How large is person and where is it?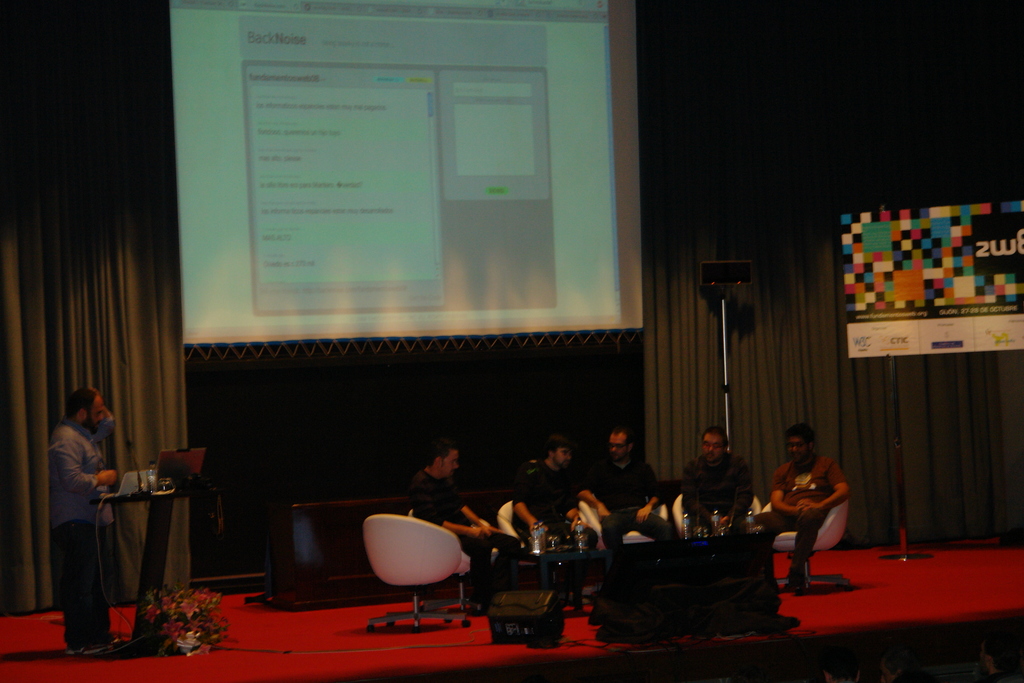
Bounding box: {"x1": 47, "y1": 385, "x2": 120, "y2": 654}.
